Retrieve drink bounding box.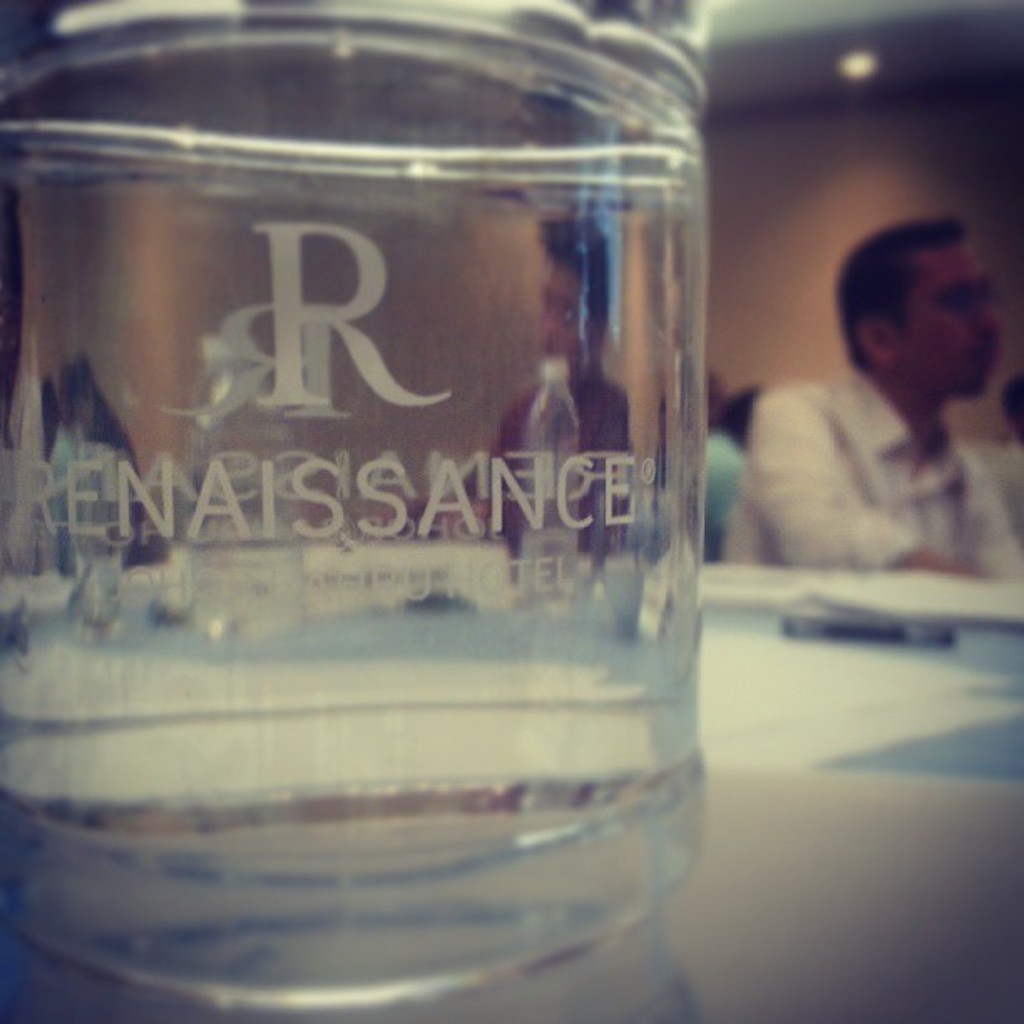
Bounding box: 0, 110, 704, 1016.
